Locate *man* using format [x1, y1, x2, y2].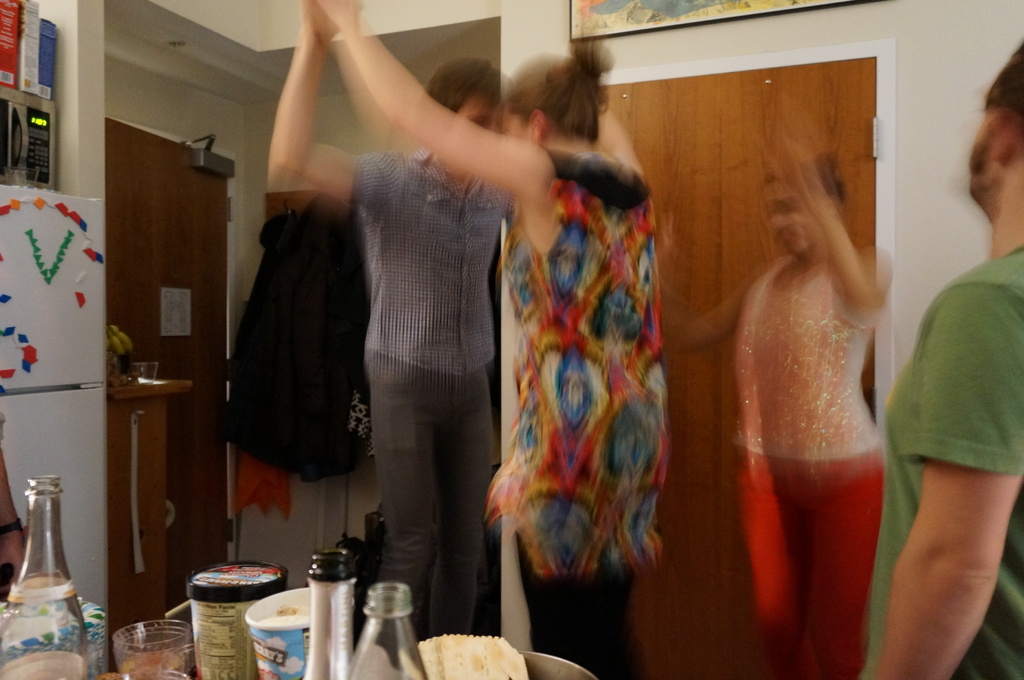
[849, 40, 1023, 679].
